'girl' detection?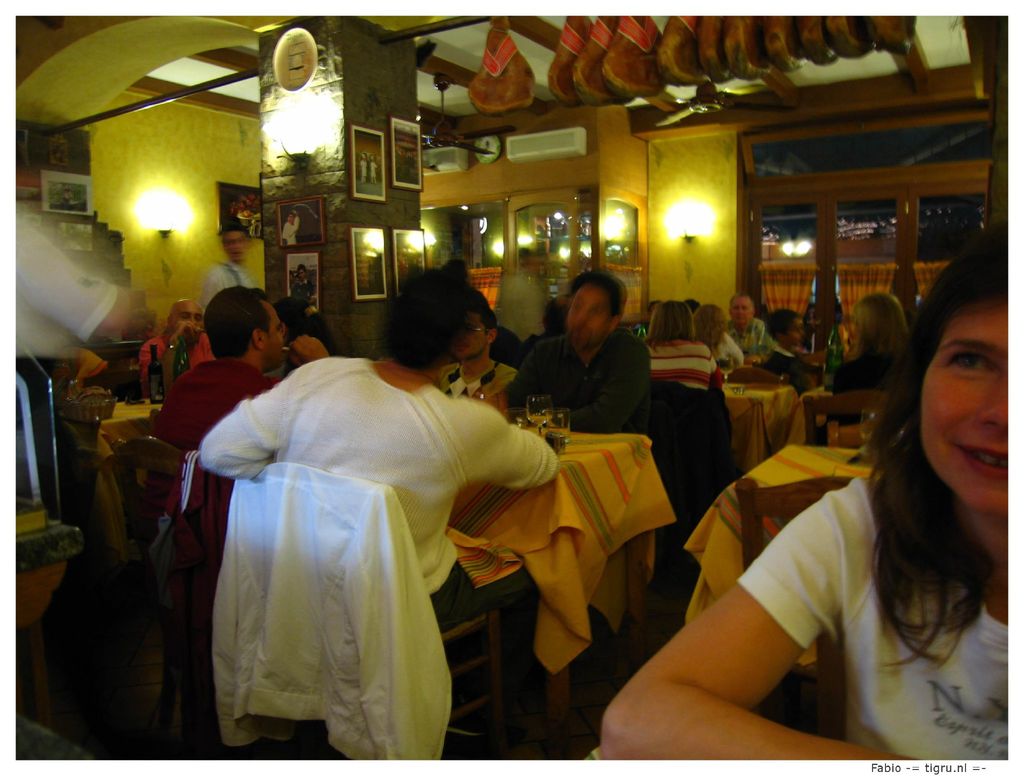
600, 226, 1008, 759
